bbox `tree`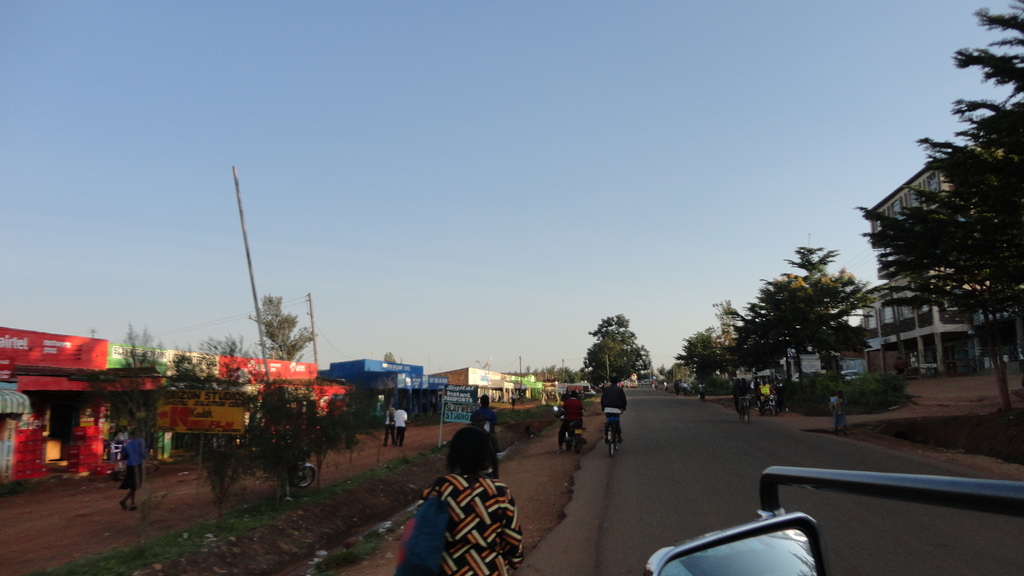
858 52 1012 401
